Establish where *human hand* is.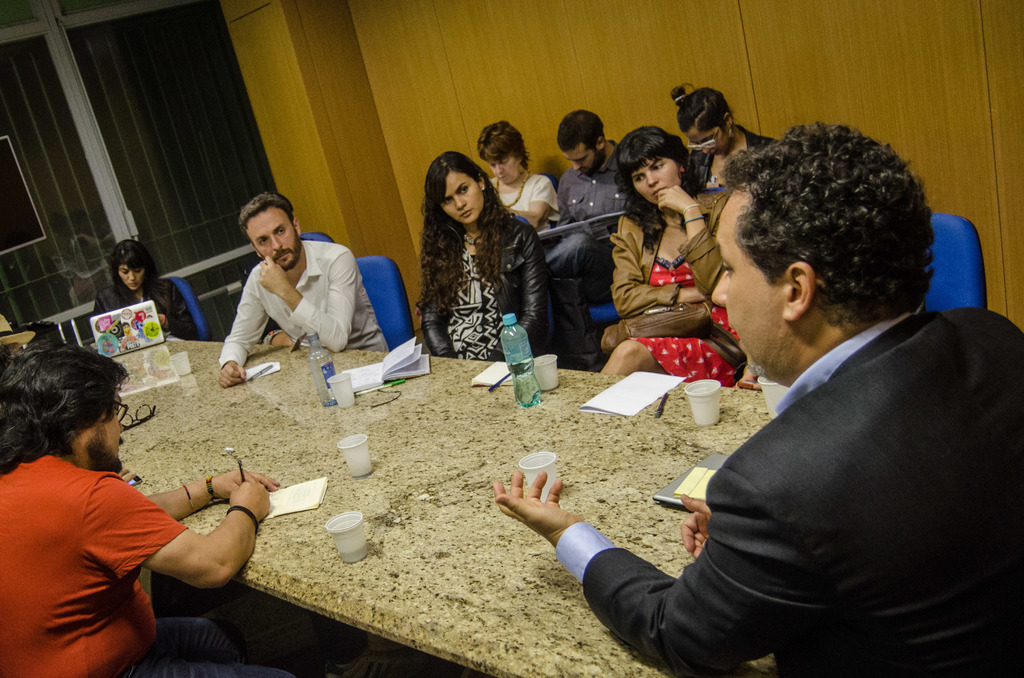
Established at [115,467,139,483].
